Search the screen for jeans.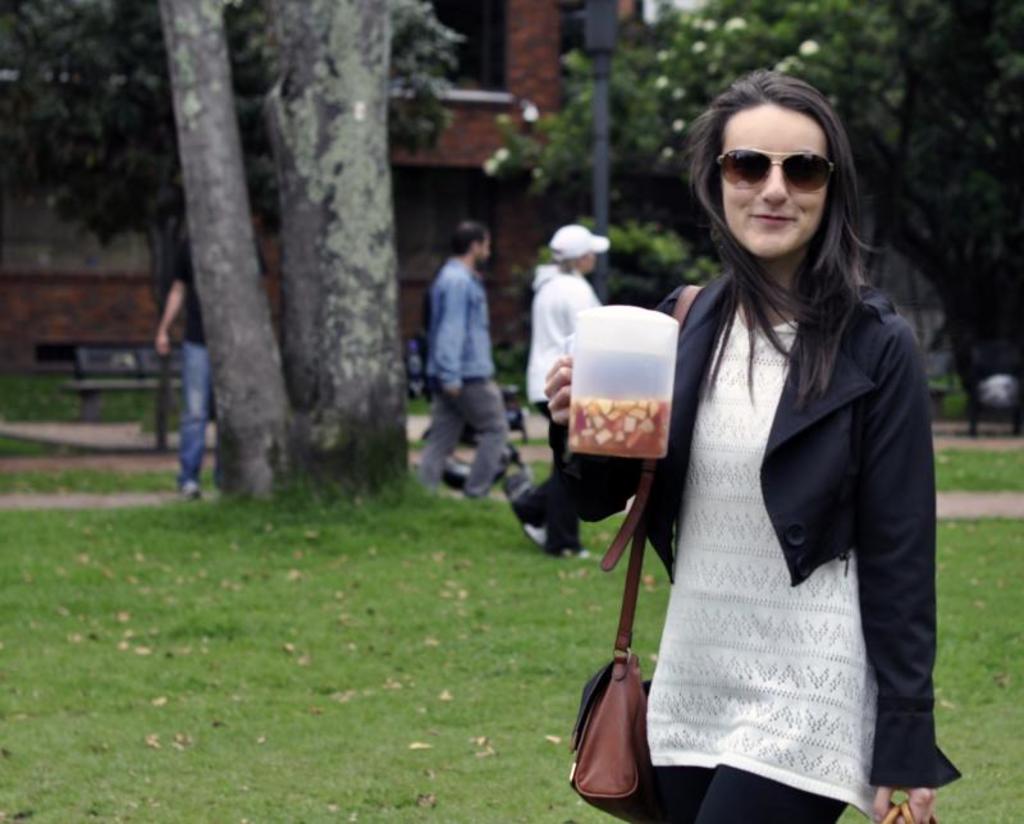
Found at bbox=[516, 392, 634, 566].
